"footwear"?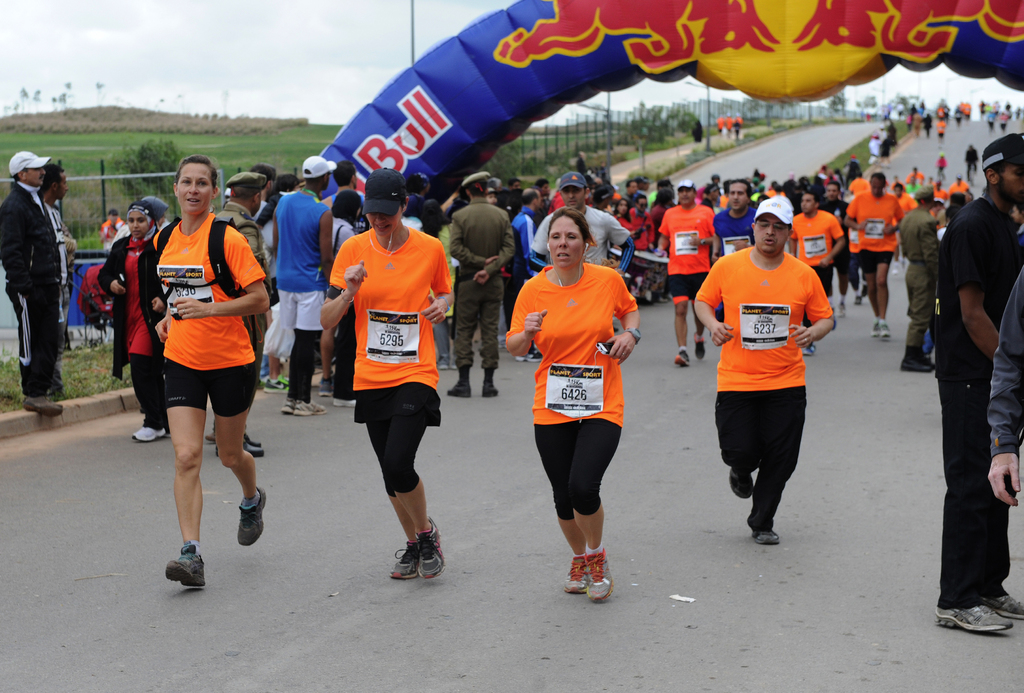
(left=244, top=431, right=265, bottom=447)
